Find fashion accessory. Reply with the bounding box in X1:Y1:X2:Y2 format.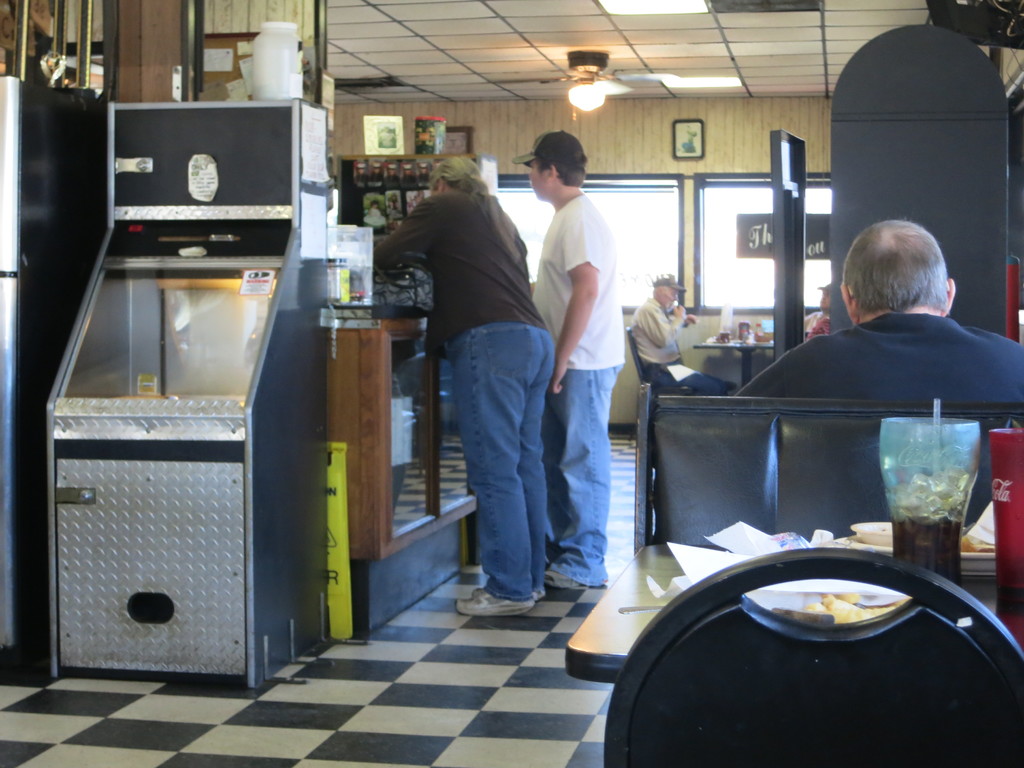
452:593:532:616.
